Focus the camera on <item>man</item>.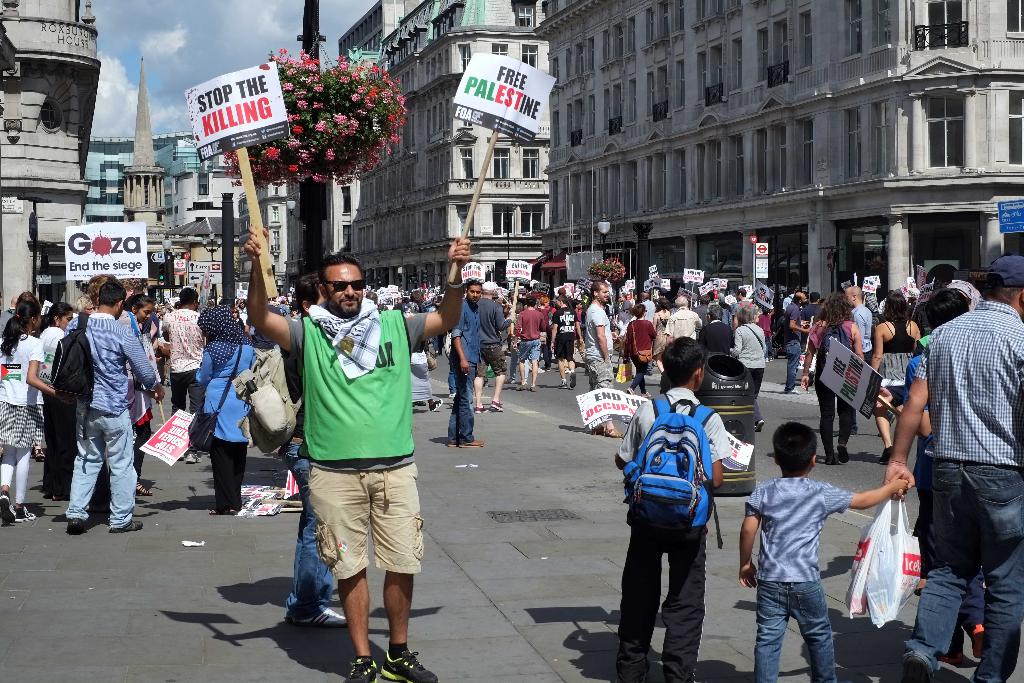
Focus region: bbox=(660, 293, 707, 359).
